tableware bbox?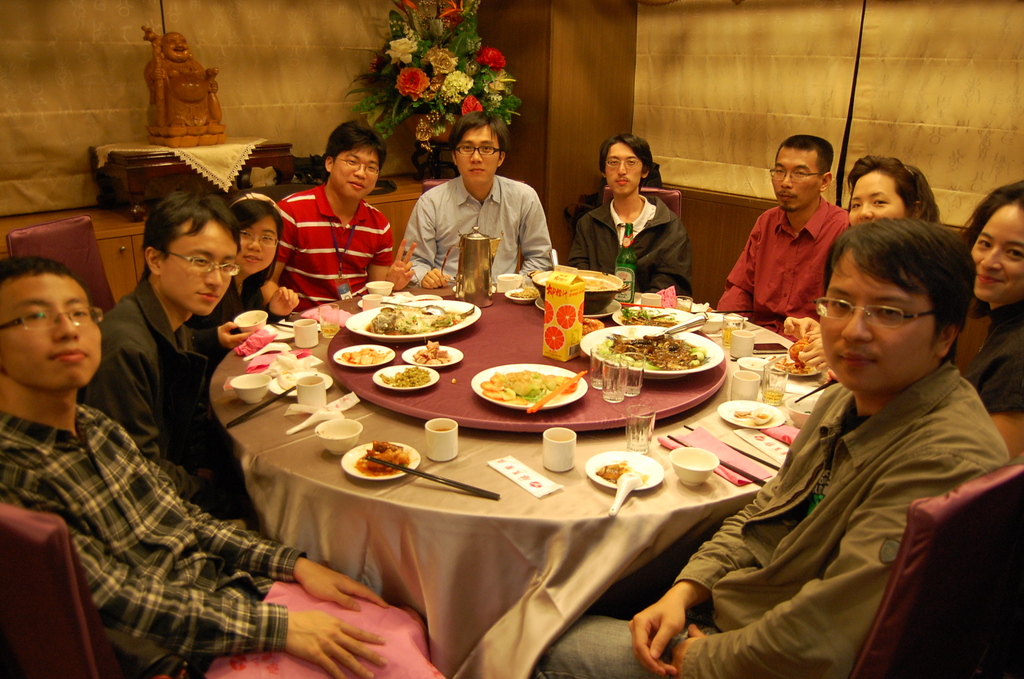
{"left": 717, "top": 397, "right": 792, "bottom": 425}
